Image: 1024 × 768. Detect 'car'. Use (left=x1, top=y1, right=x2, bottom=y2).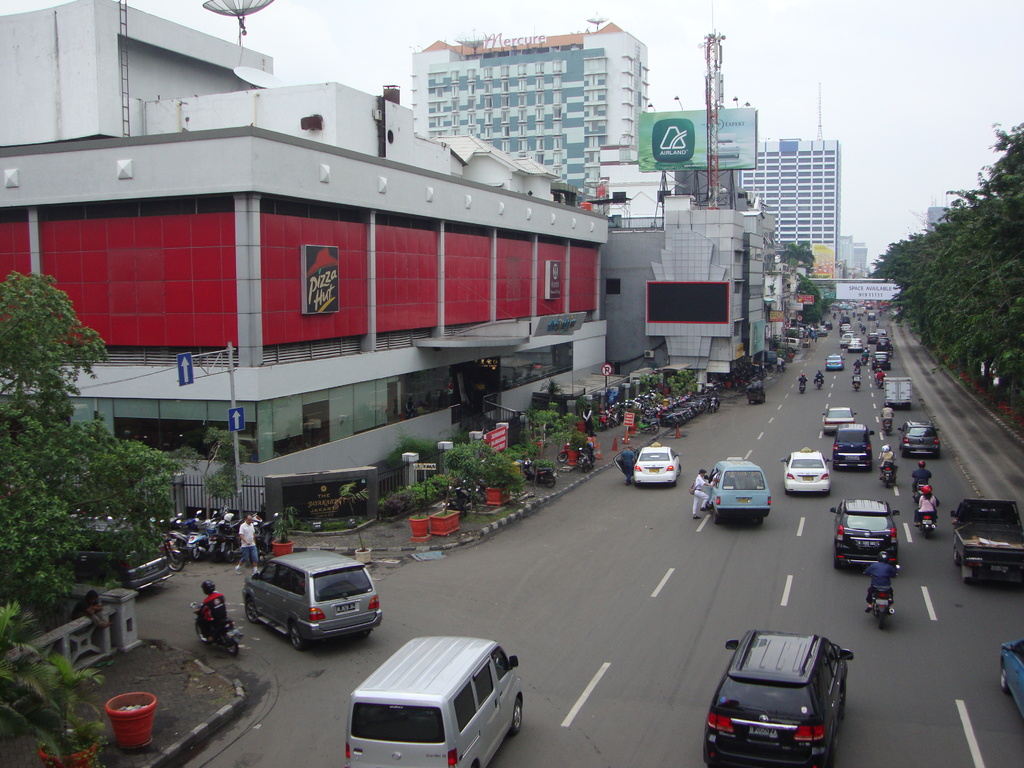
(left=830, top=498, right=900, bottom=573).
